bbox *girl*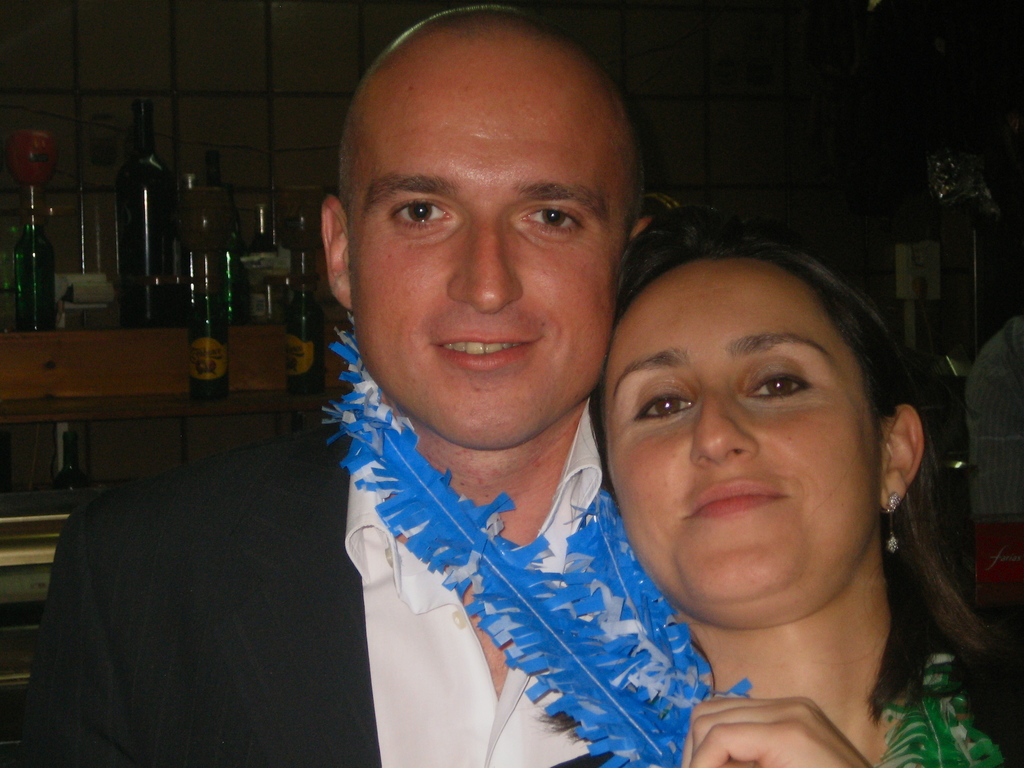
locate(588, 211, 1023, 764)
